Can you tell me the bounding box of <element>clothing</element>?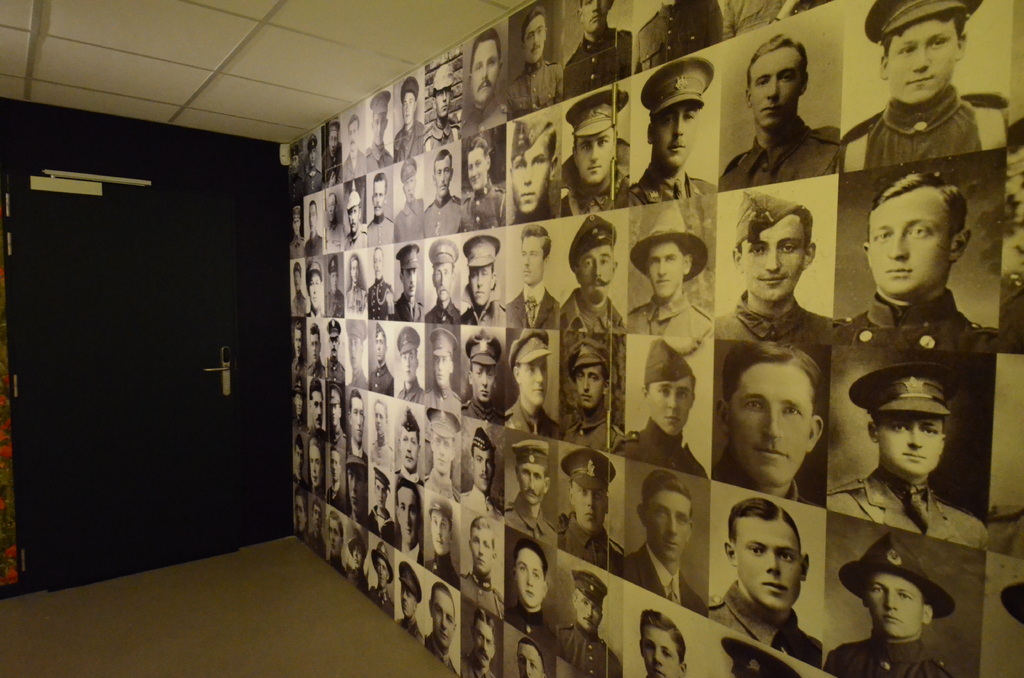
[left=427, top=197, right=460, bottom=237].
